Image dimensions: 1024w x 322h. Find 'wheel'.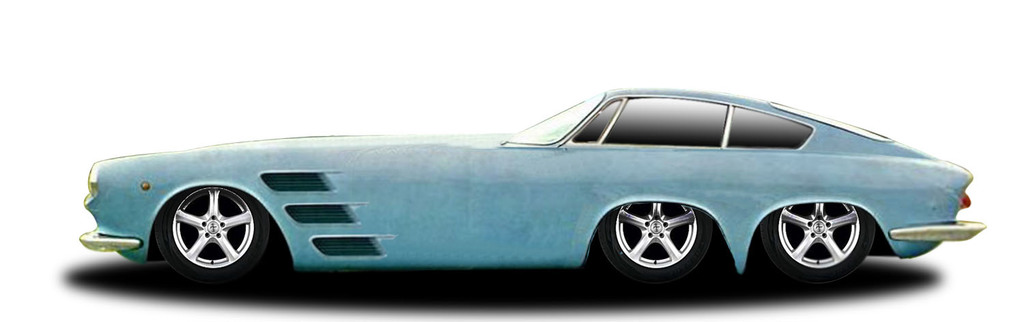
x1=147, y1=185, x2=291, y2=283.
